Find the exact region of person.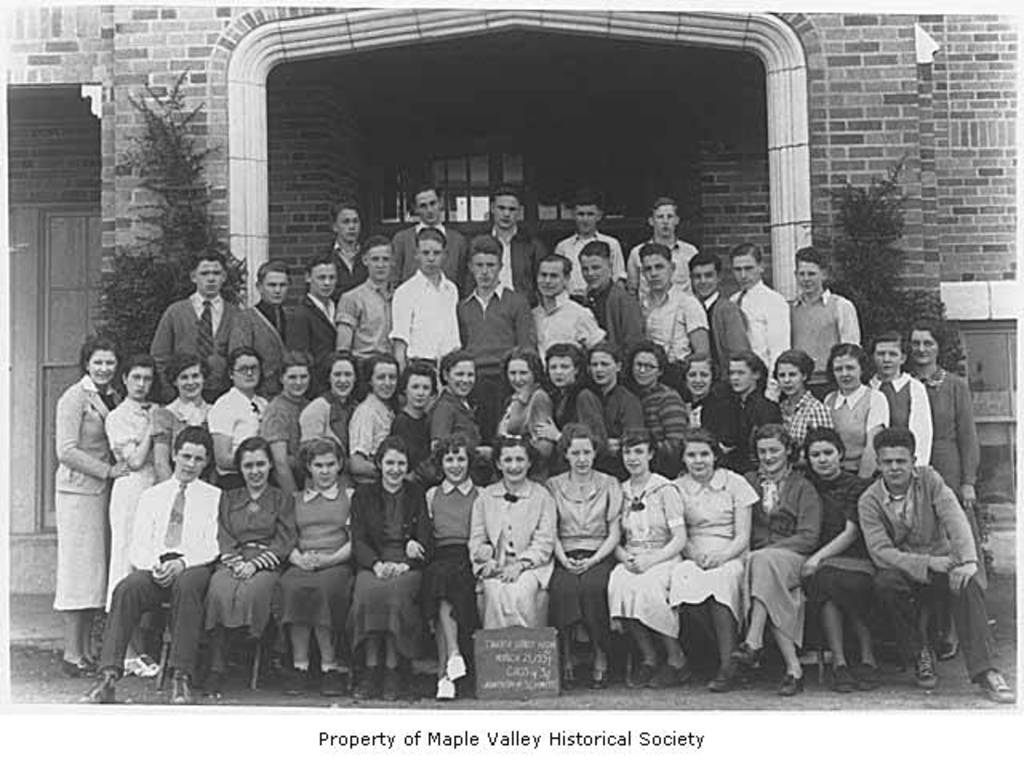
Exact region: 394,226,469,371.
